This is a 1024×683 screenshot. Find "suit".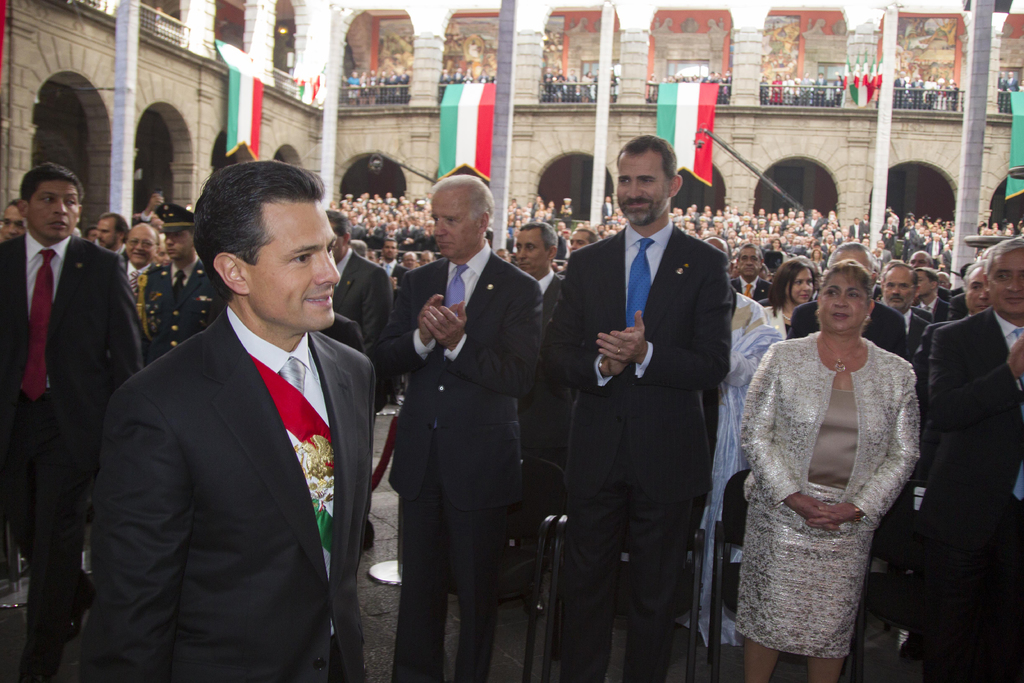
Bounding box: select_region(511, 272, 559, 429).
